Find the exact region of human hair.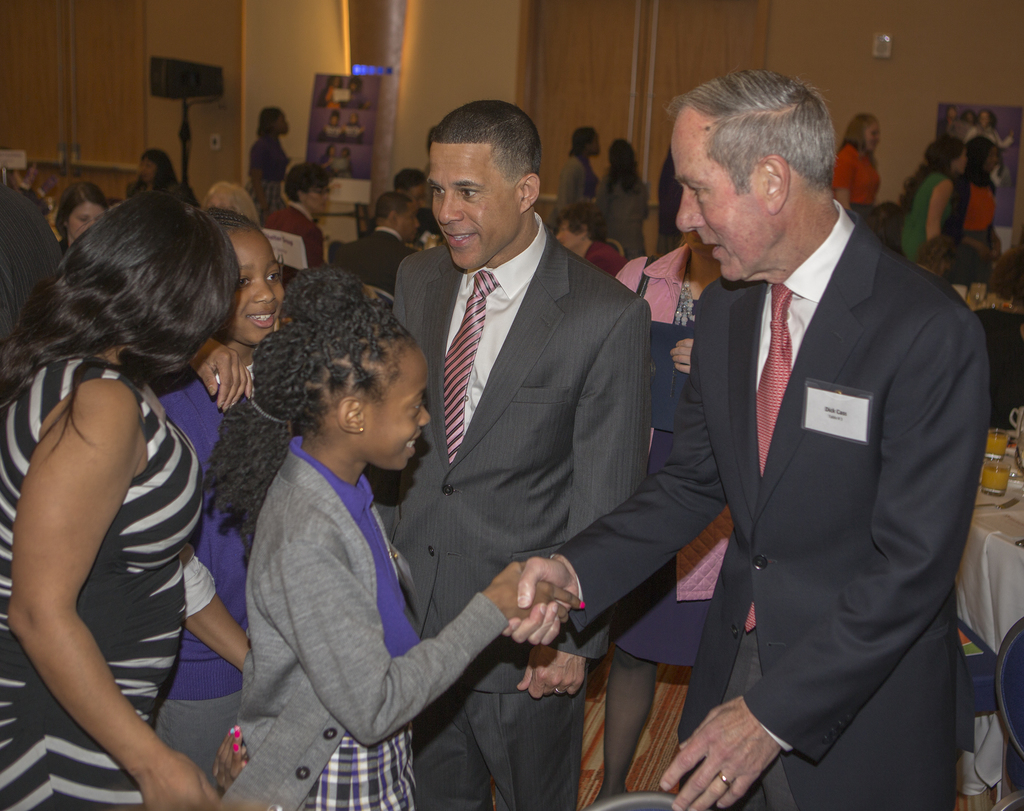
Exact region: x1=200 y1=263 x2=414 y2=564.
